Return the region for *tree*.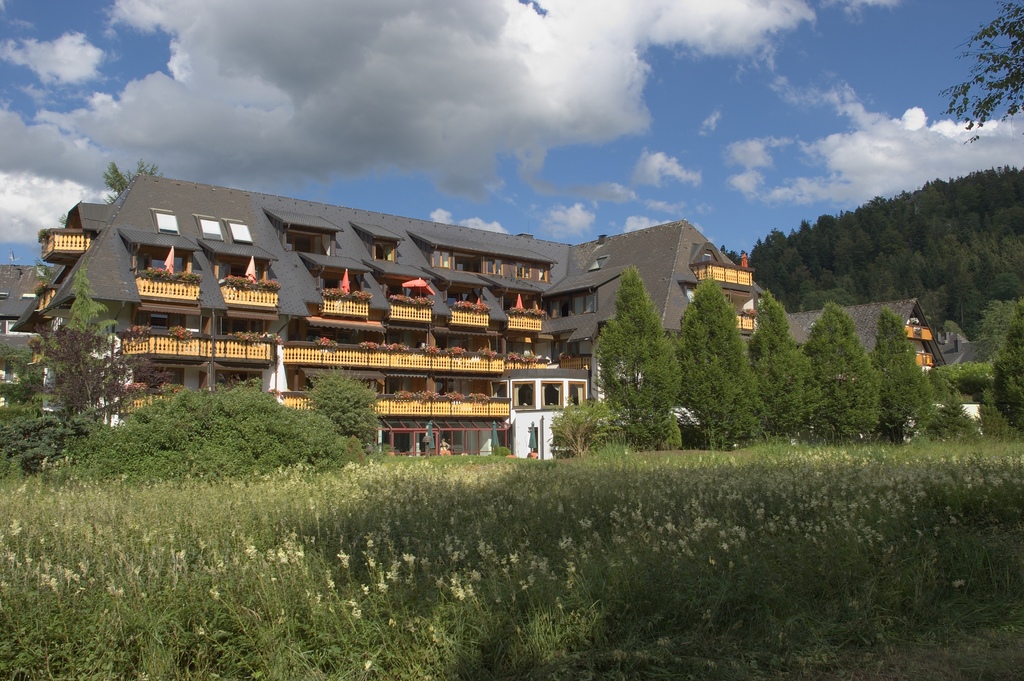
[742, 289, 822, 439].
